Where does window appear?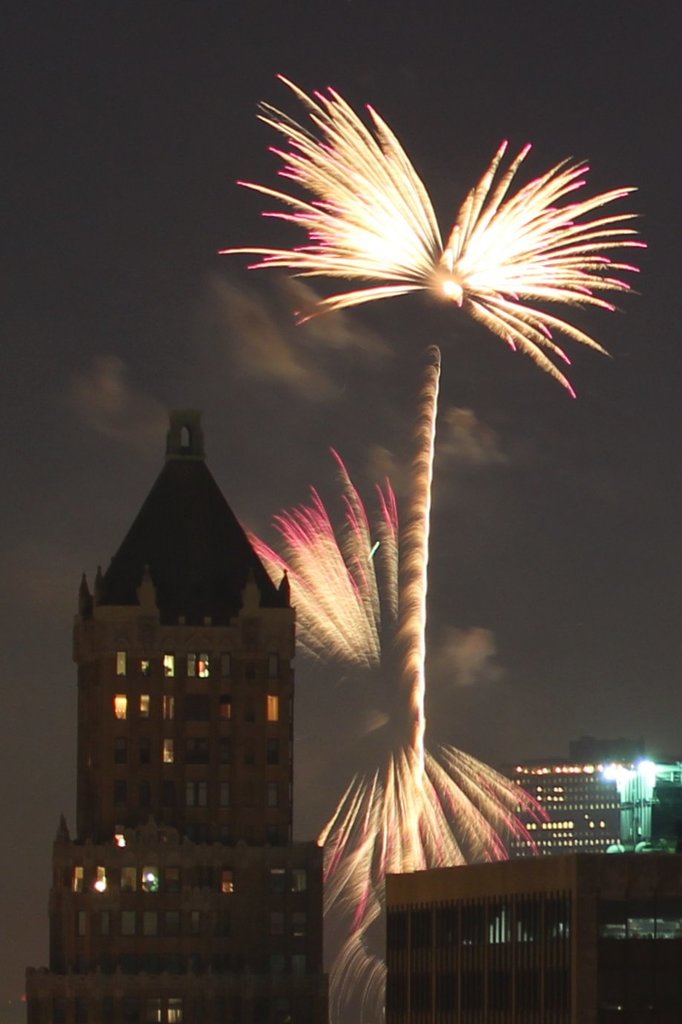
Appears at [91, 868, 109, 893].
